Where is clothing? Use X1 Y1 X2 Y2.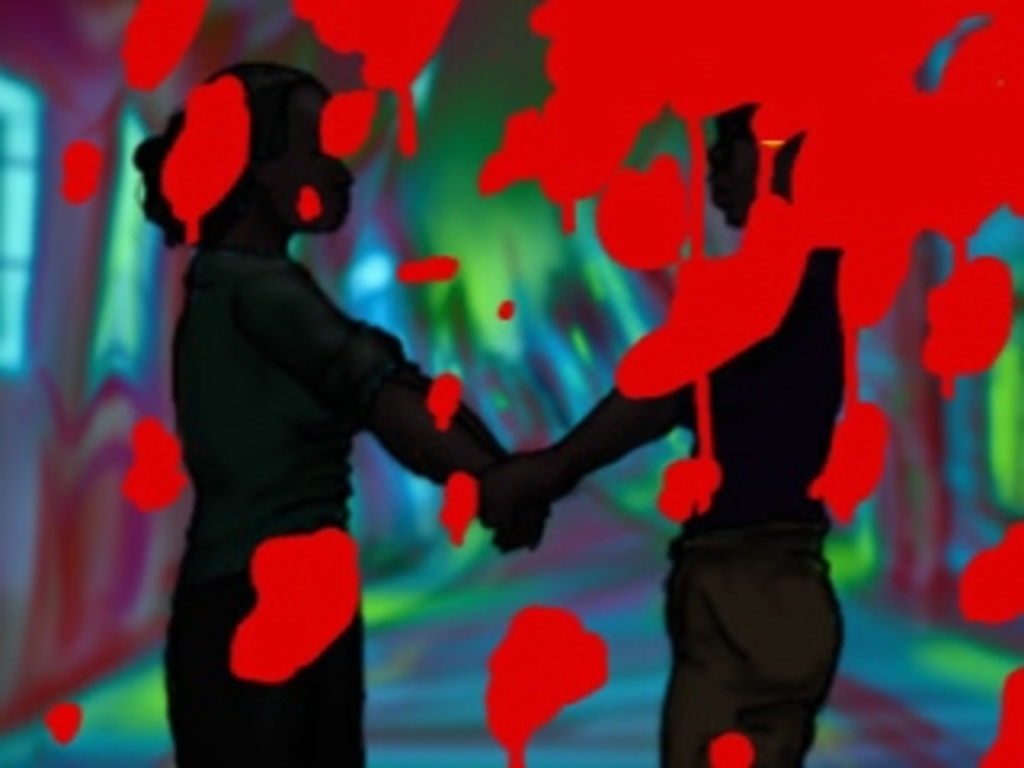
157 250 496 765.
